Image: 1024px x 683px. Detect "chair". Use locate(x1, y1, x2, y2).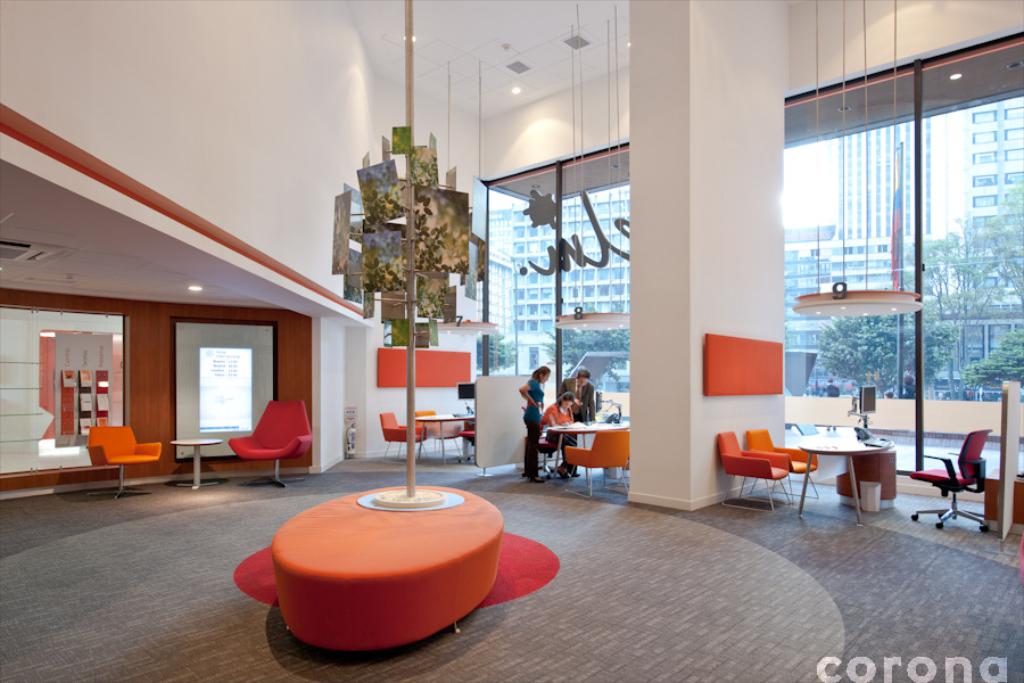
locate(378, 408, 429, 461).
